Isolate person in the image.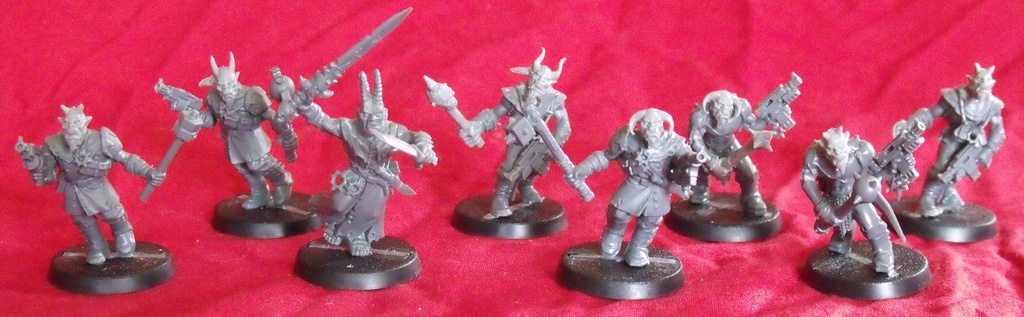
Isolated region: (x1=175, y1=47, x2=294, y2=207).
